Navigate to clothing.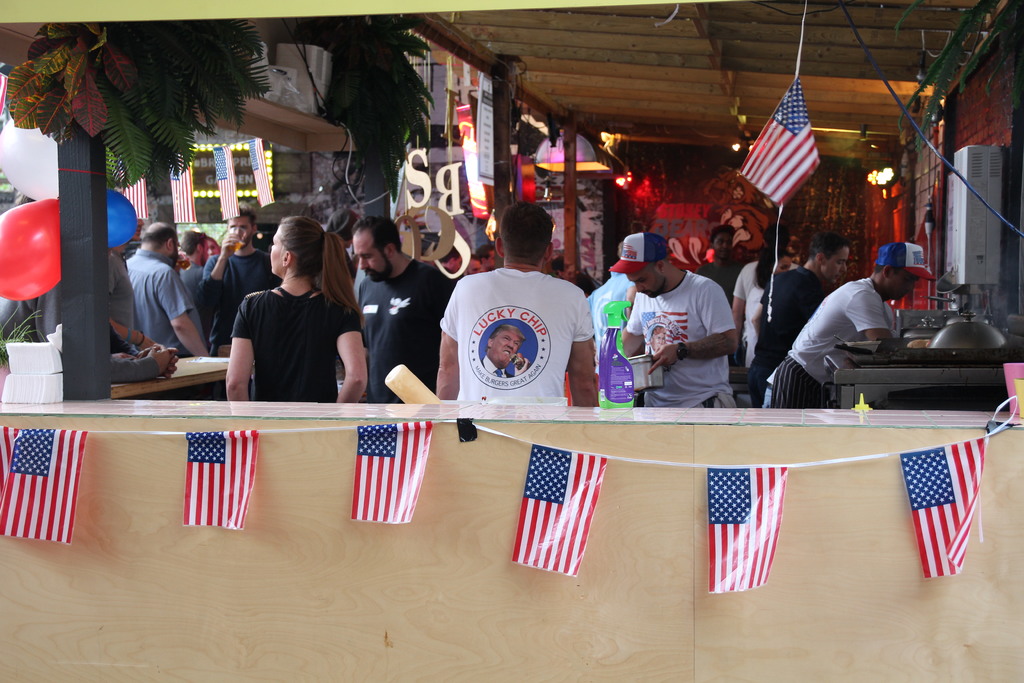
Navigation target: 215:249:280:341.
